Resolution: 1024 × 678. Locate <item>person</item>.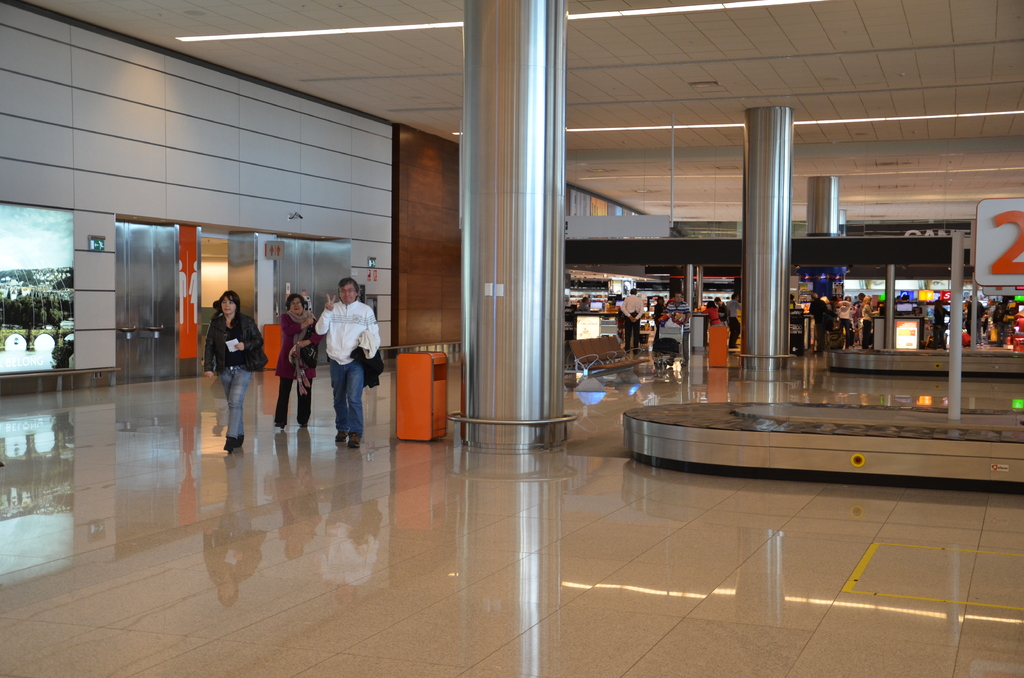
(719, 297, 734, 314).
